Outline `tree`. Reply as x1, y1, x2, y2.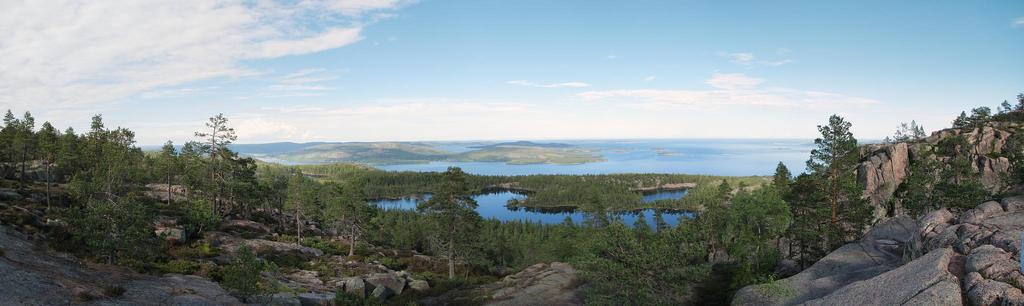
0, 106, 154, 200.
